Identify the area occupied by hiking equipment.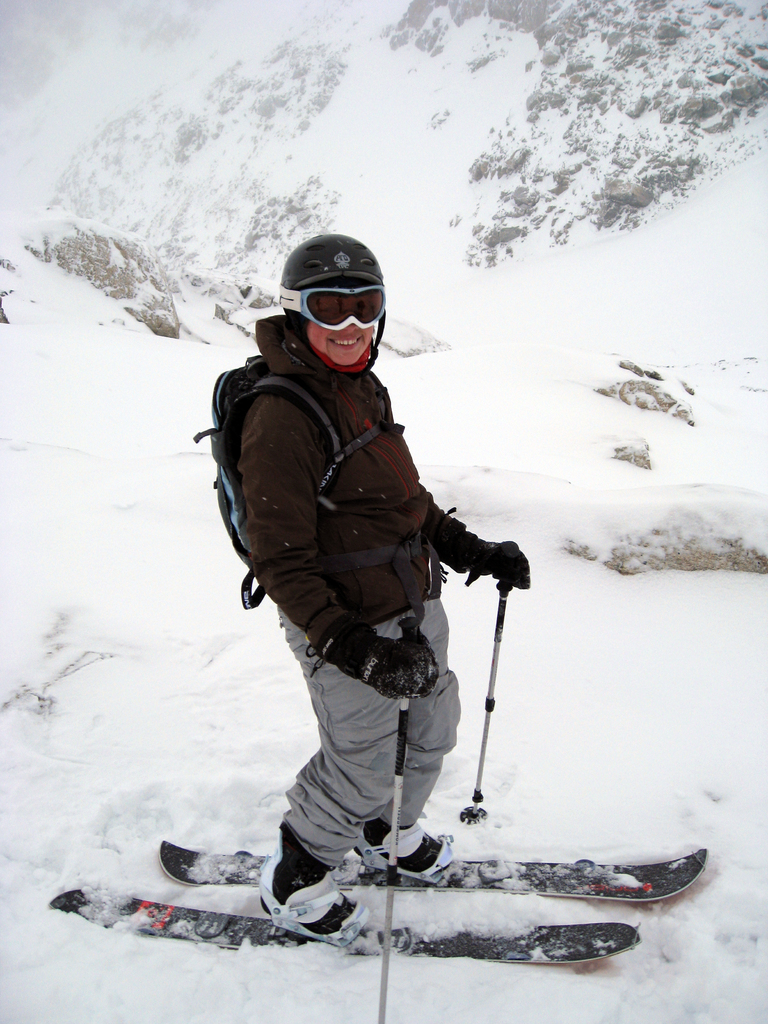
Area: locate(378, 615, 443, 1023).
